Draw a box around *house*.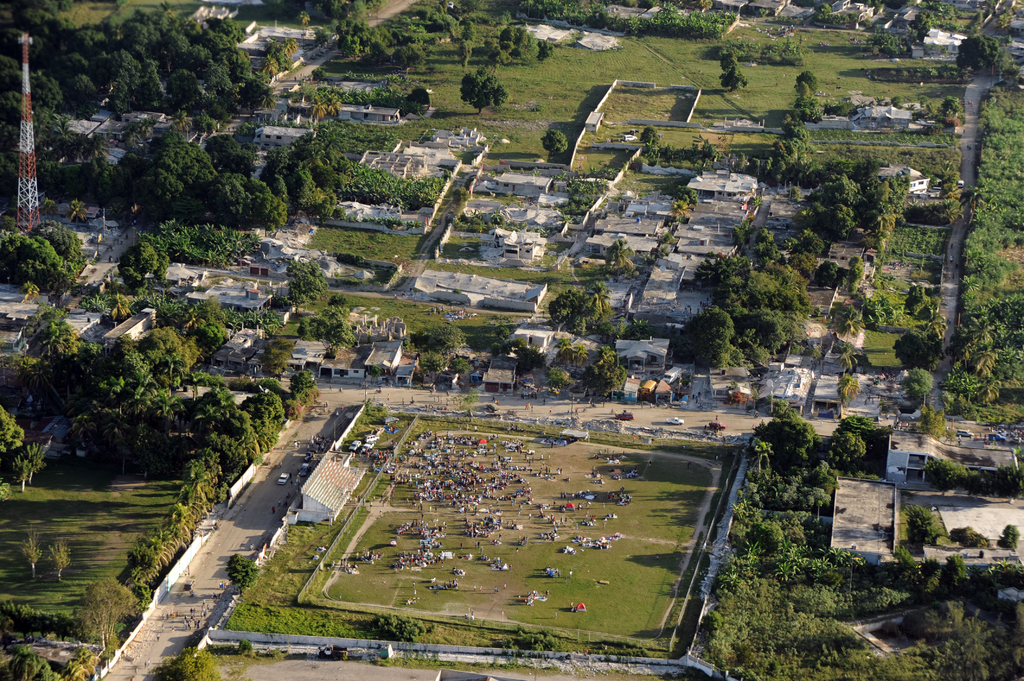
[left=233, top=333, right=325, bottom=384].
